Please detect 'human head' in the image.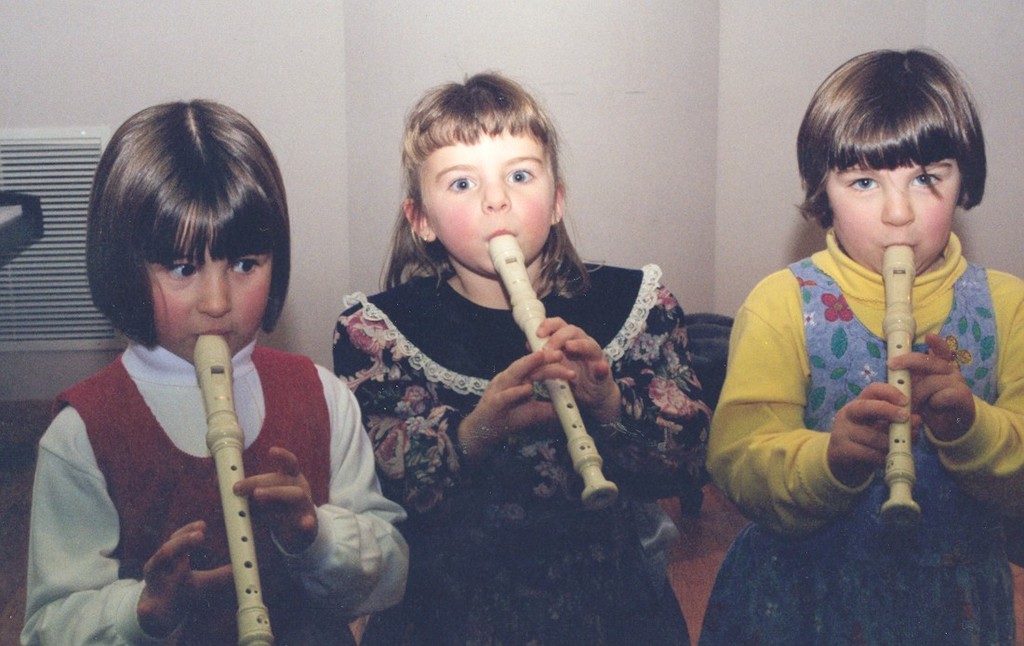
(73, 88, 302, 392).
